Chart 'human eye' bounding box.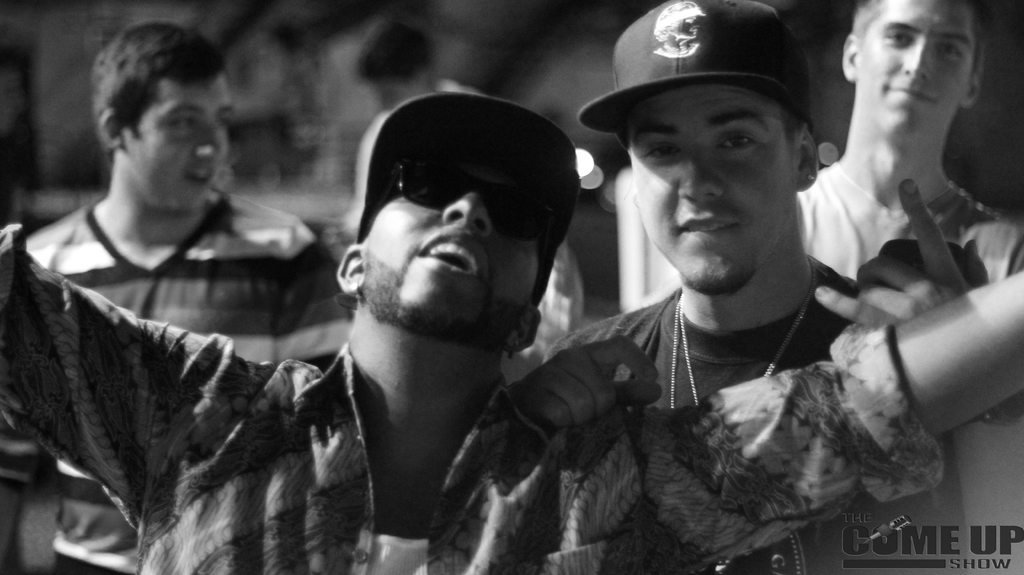
Charted: BBox(884, 29, 912, 48).
